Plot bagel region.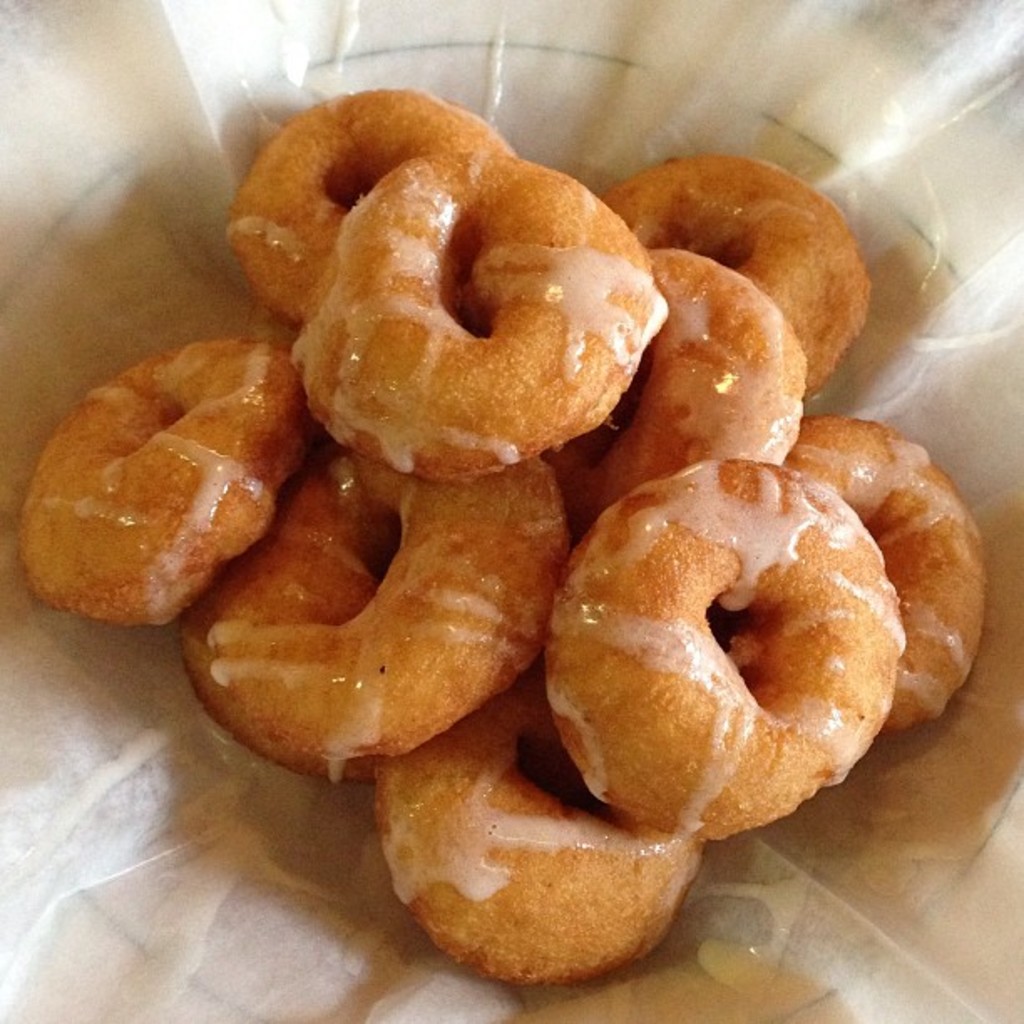
Plotted at BBox(296, 149, 664, 485).
